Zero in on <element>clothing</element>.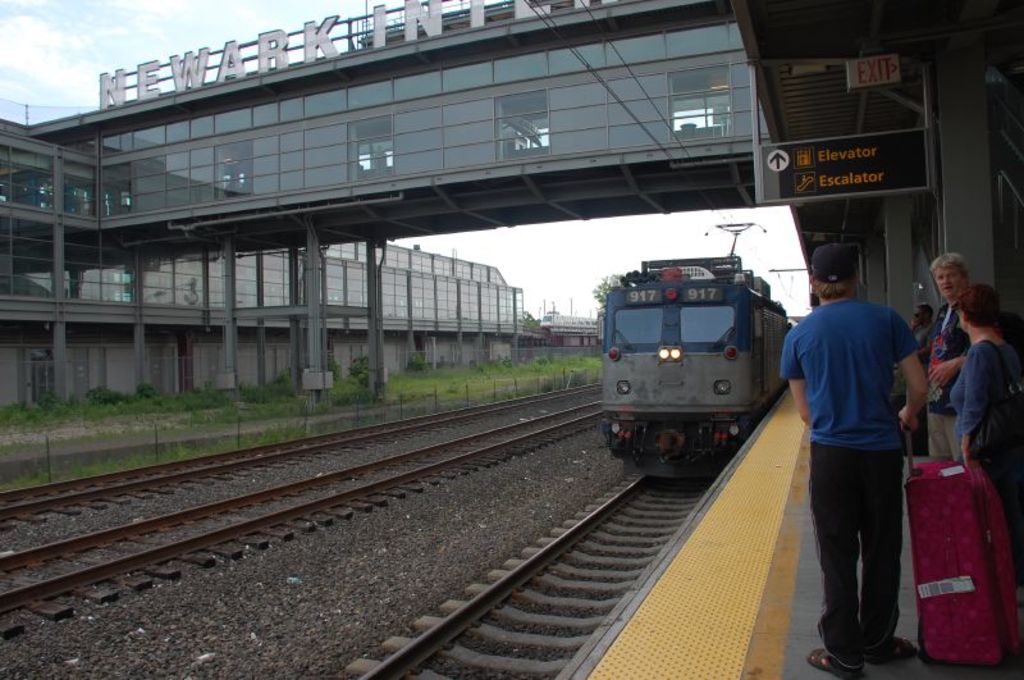
Zeroed in: [804,254,934,663].
